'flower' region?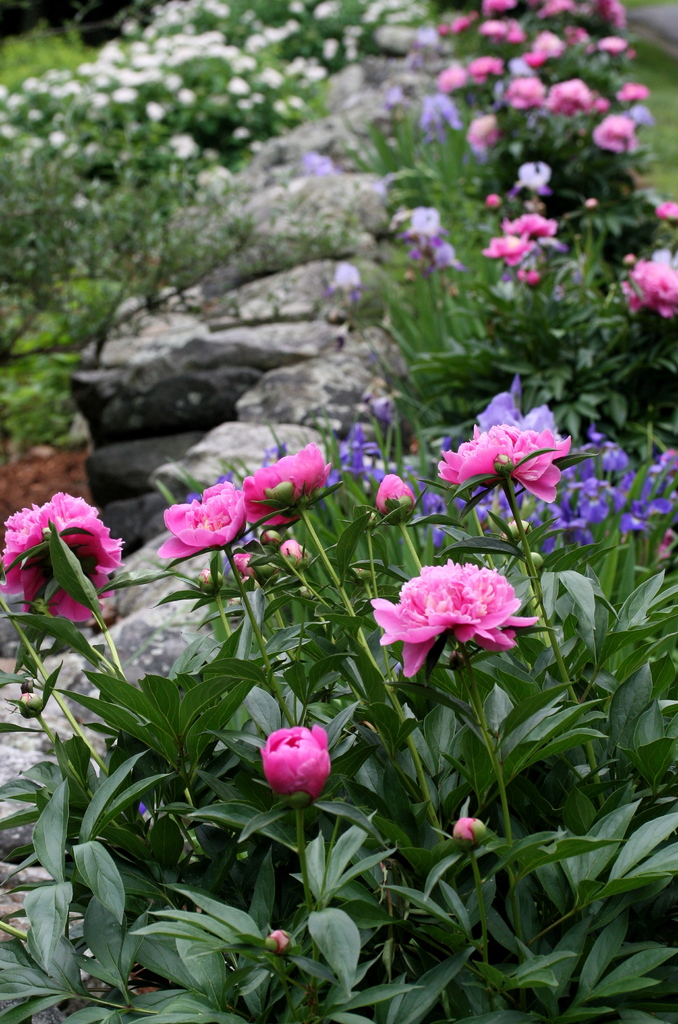
(left=261, top=721, right=328, bottom=803)
